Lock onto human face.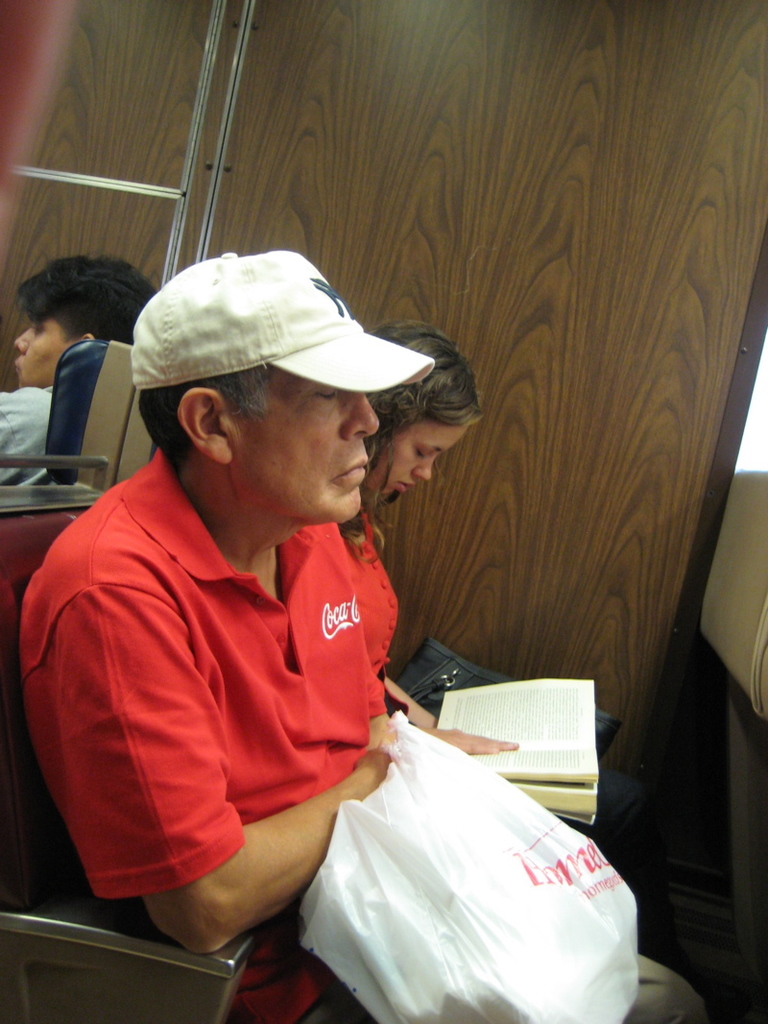
Locked: pyautogui.locateOnScreen(5, 292, 72, 394).
